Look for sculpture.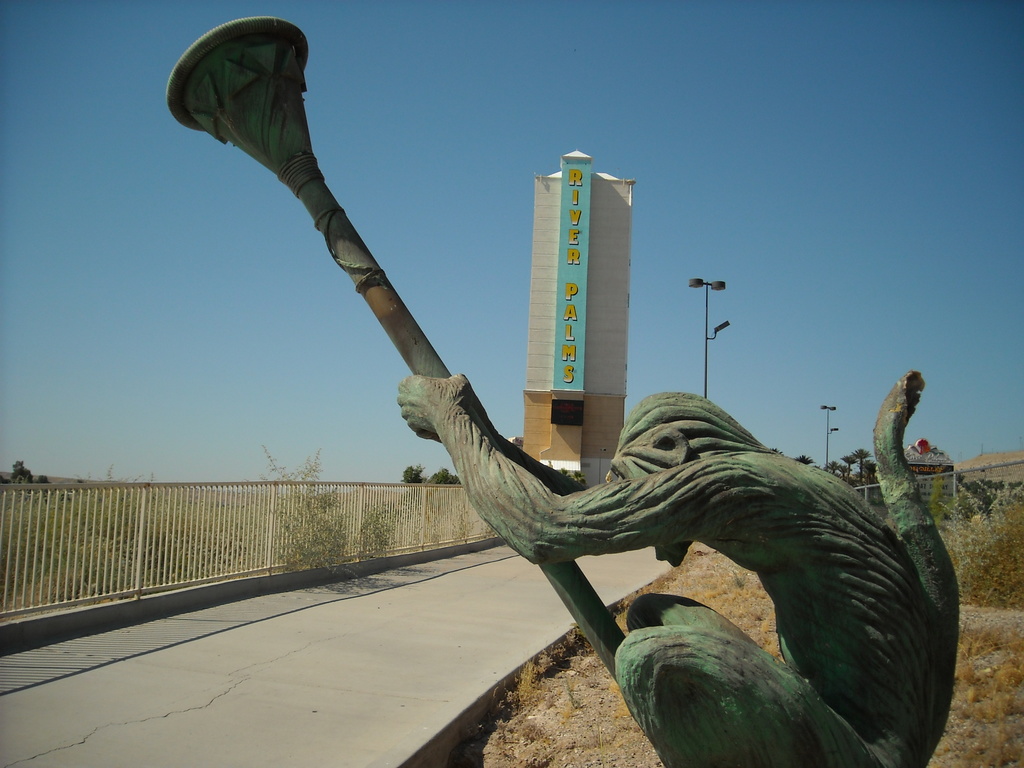
Found: 437:346:973:767.
